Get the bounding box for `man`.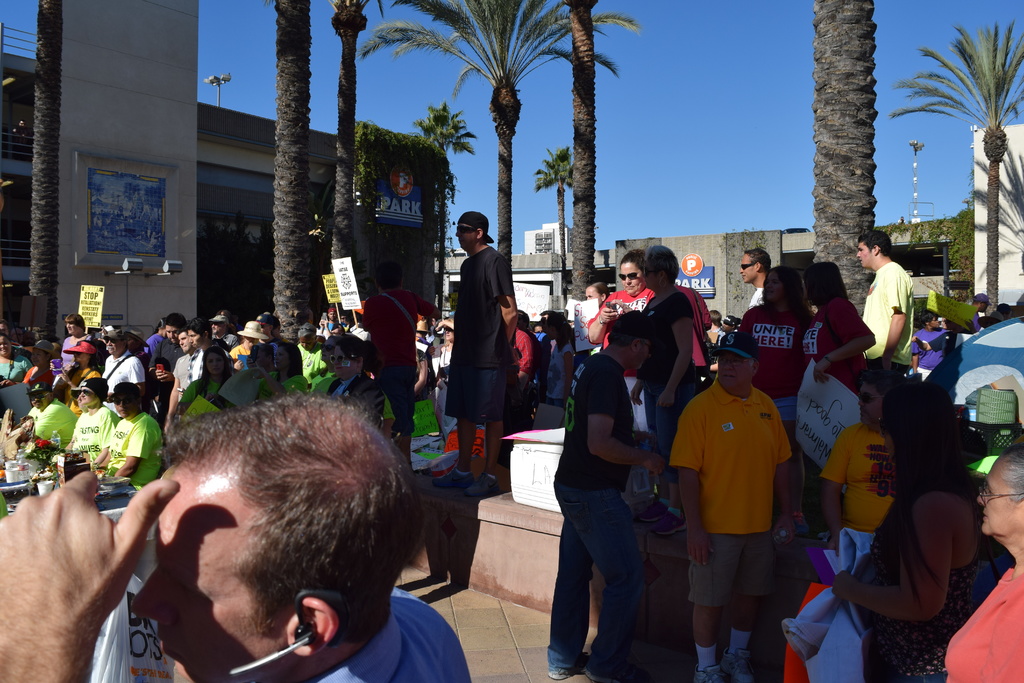
(x1=14, y1=382, x2=78, y2=452).
